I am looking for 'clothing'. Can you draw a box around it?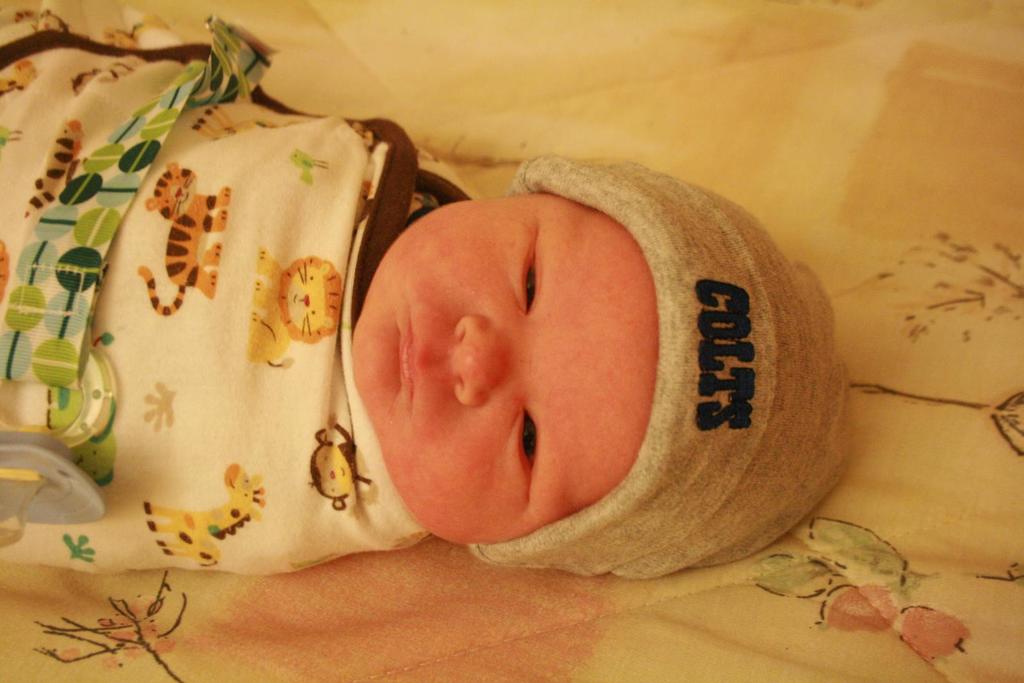
Sure, the bounding box is crop(0, 3, 477, 574).
